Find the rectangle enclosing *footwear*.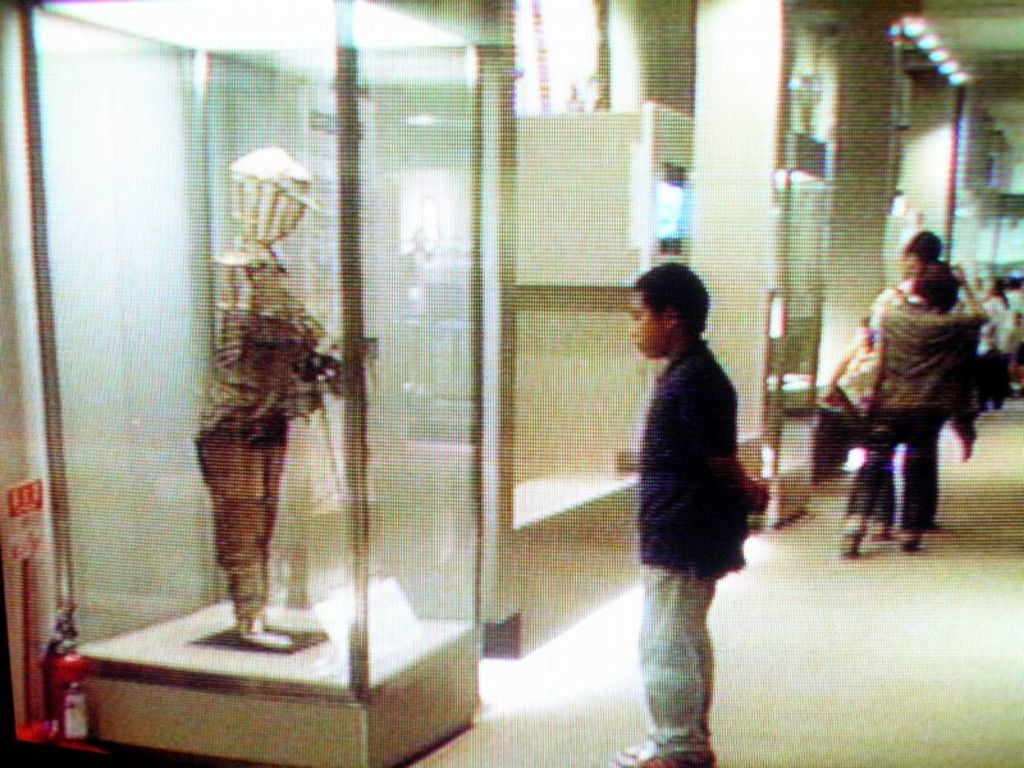
rect(612, 744, 718, 765).
